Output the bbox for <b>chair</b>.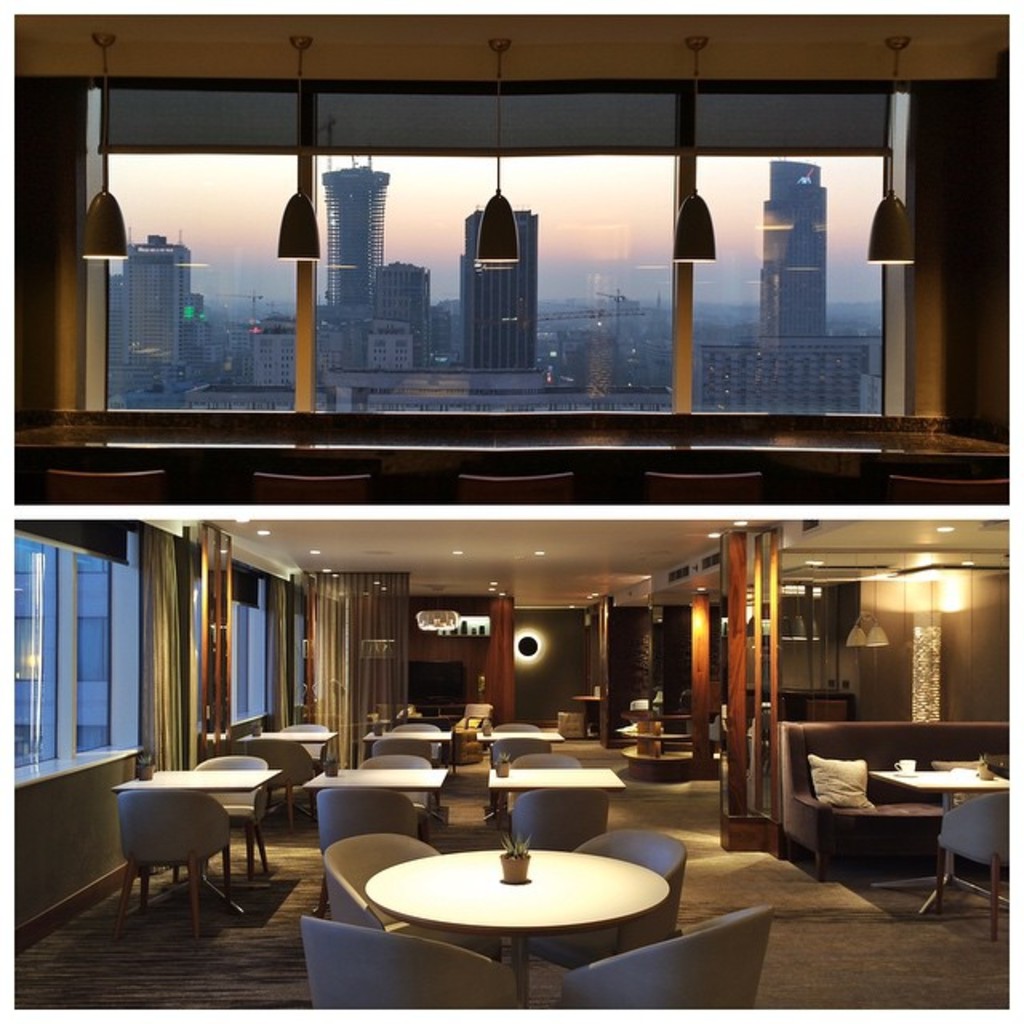
[280, 718, 328, 773].
